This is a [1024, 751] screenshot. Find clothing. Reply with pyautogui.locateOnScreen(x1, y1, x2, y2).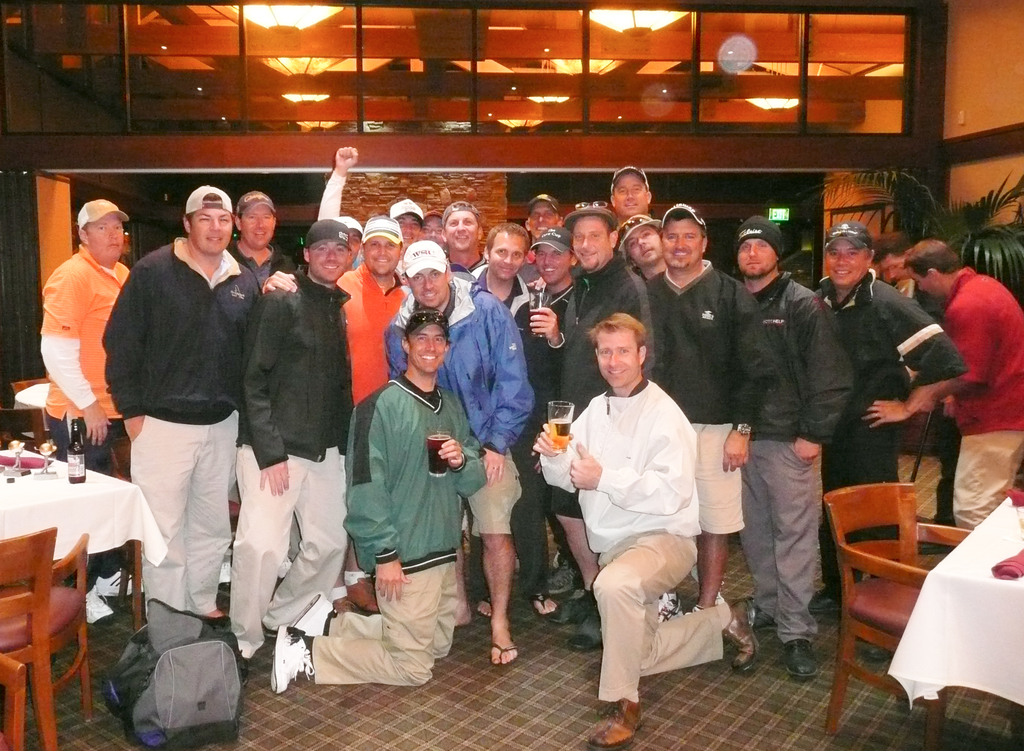
pyautogui.locateOnScreen(227, 227, 292, 292).
